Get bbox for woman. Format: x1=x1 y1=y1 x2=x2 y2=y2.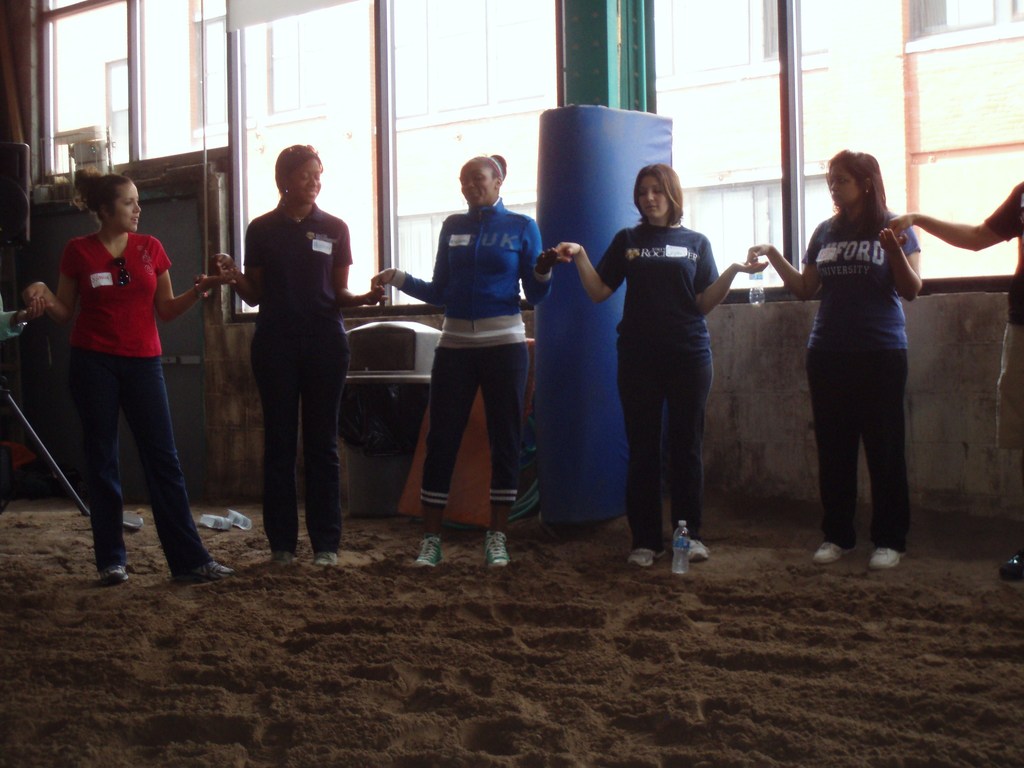
x1=369 y1=156 x2=572 y2=569.
